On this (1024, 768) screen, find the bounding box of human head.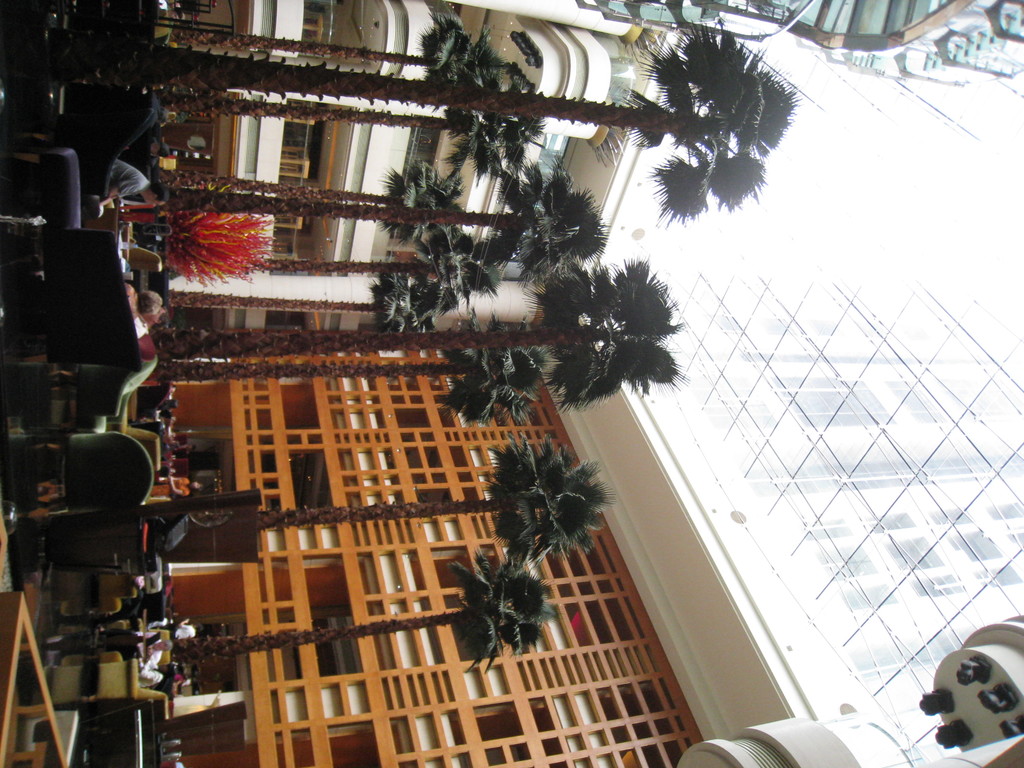
Bounding box: rect(178, 434, 195, 447).
